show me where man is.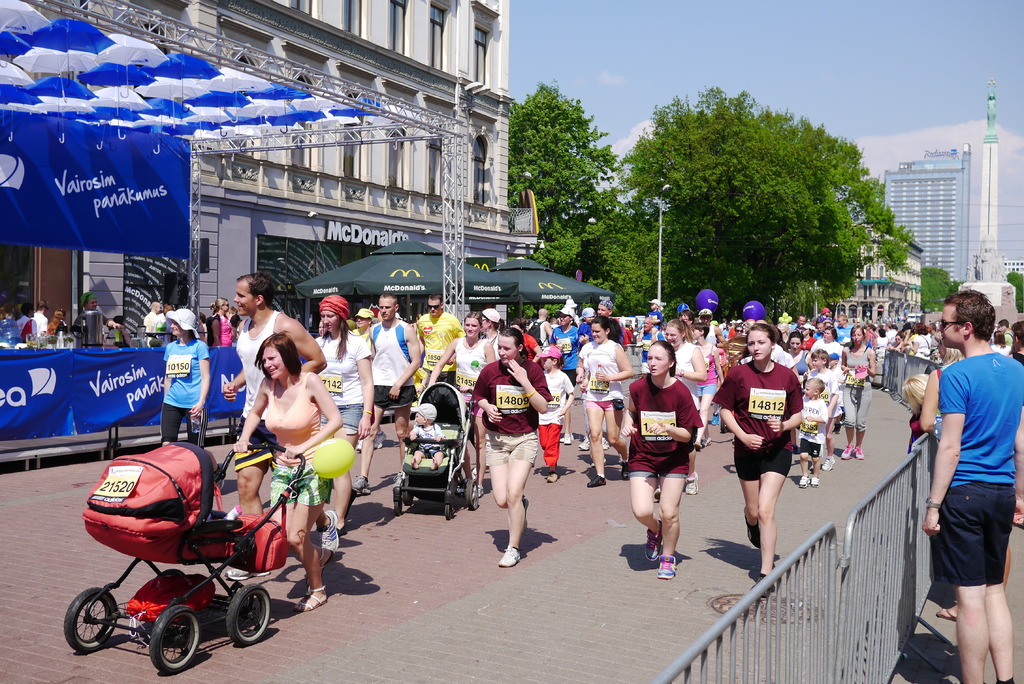
man is at left=33, top=301, right=47, bottom=337.
